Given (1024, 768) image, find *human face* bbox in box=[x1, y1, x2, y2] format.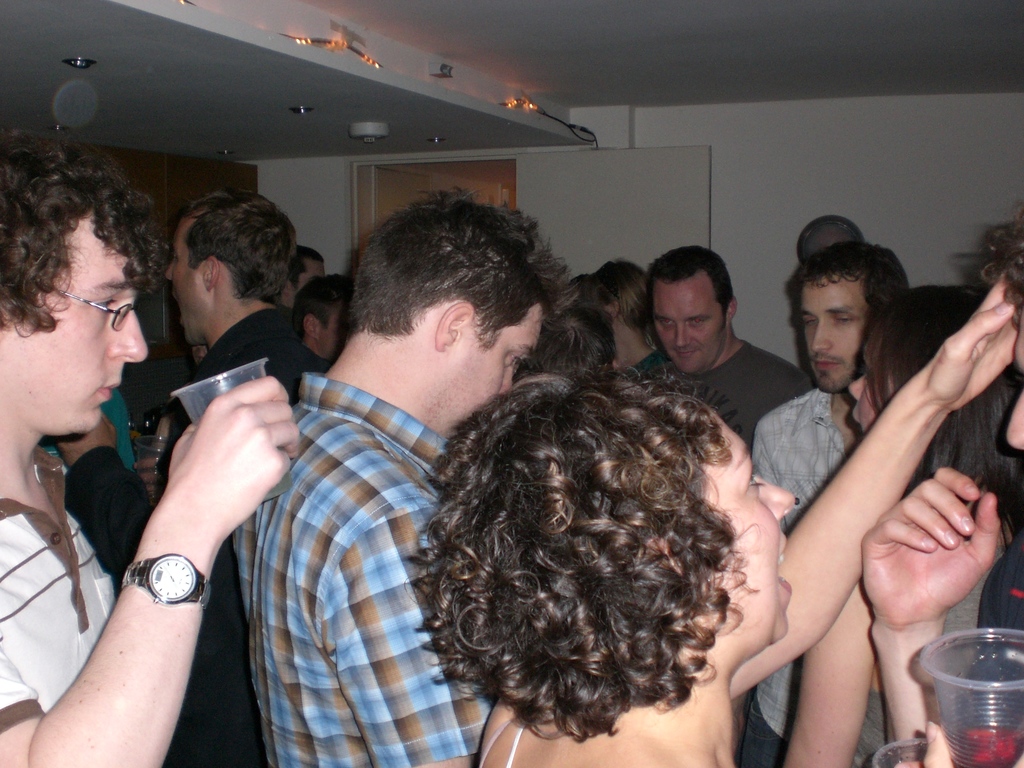
box=[704, 402, 795, 646].
